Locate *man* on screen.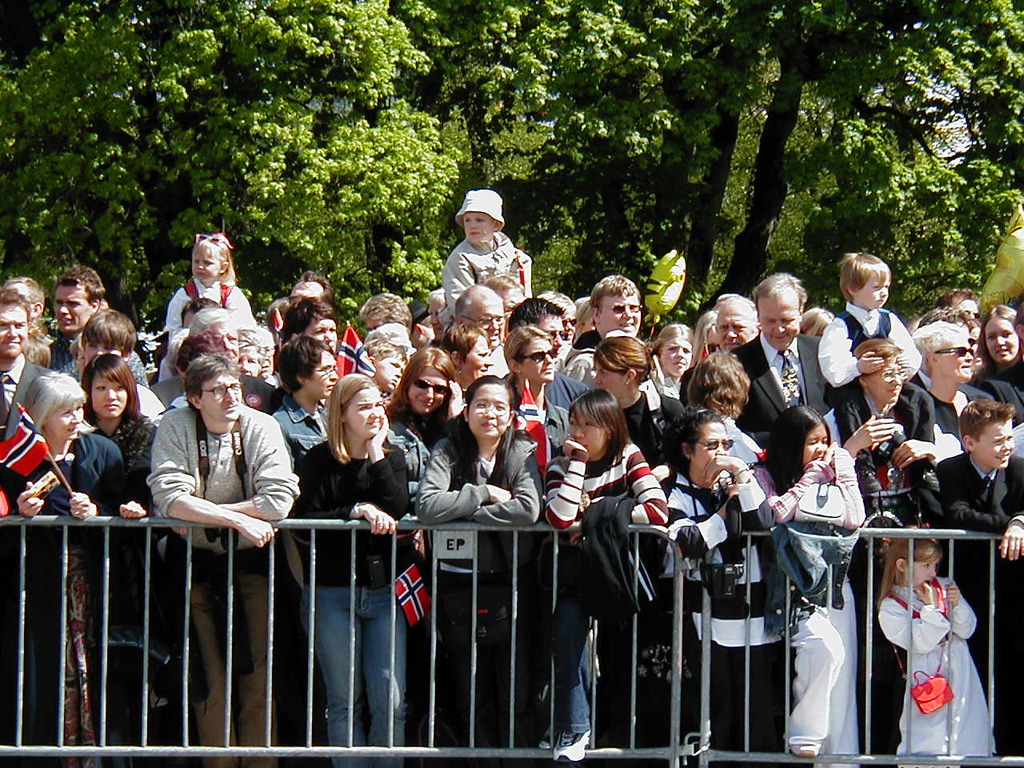
On screen at l=234, t=325, r=282, b=390.
